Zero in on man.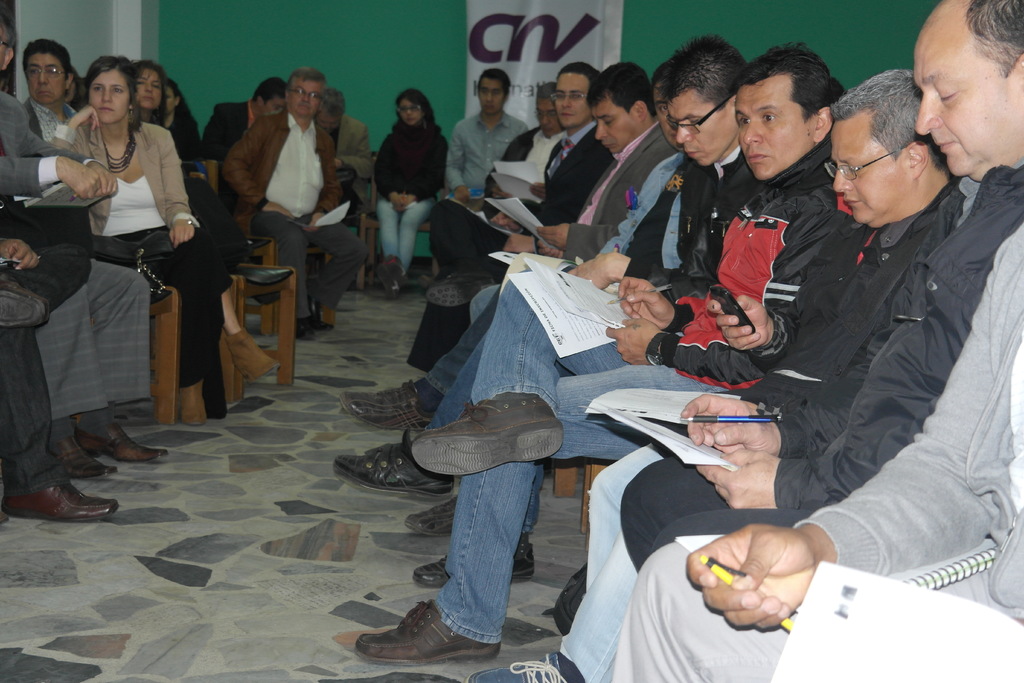
Zeroed in: [495,92,557,217].
